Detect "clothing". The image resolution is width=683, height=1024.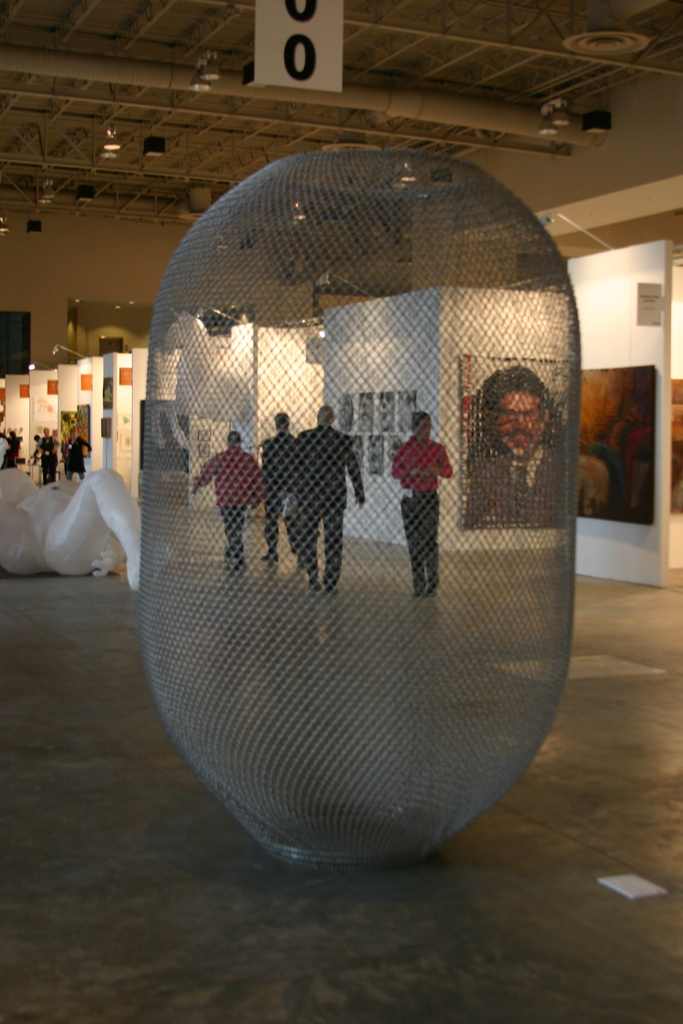
0:436:12:467.
